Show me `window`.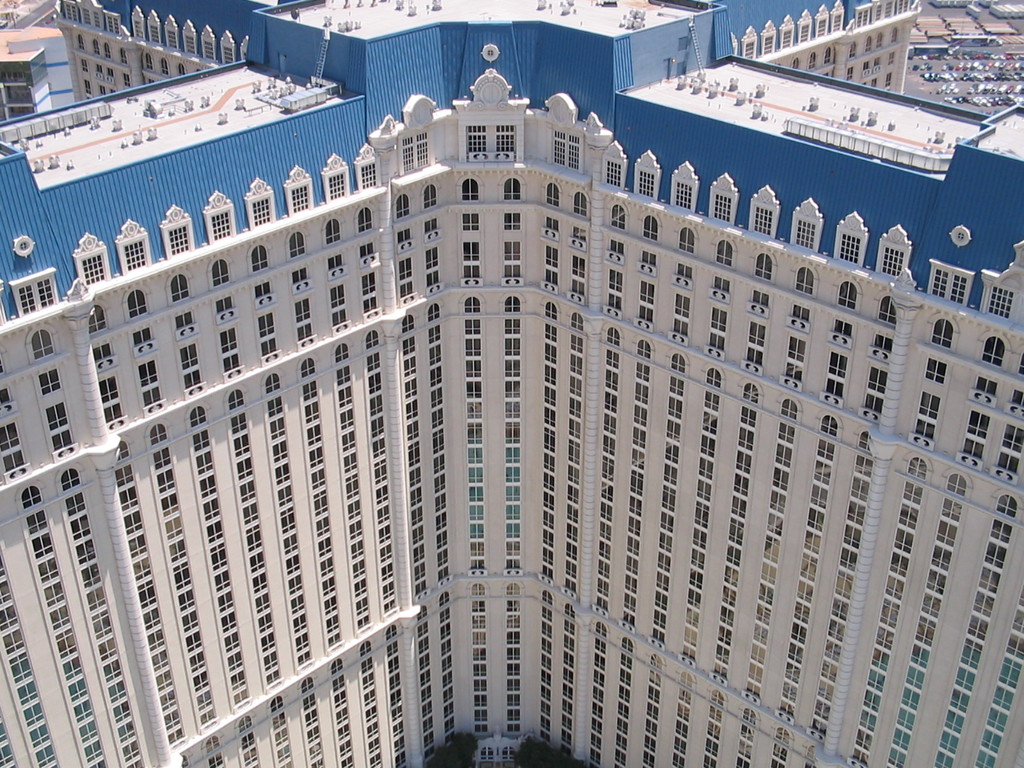
`window` is here: bbox(780, 725, 792, 742).
